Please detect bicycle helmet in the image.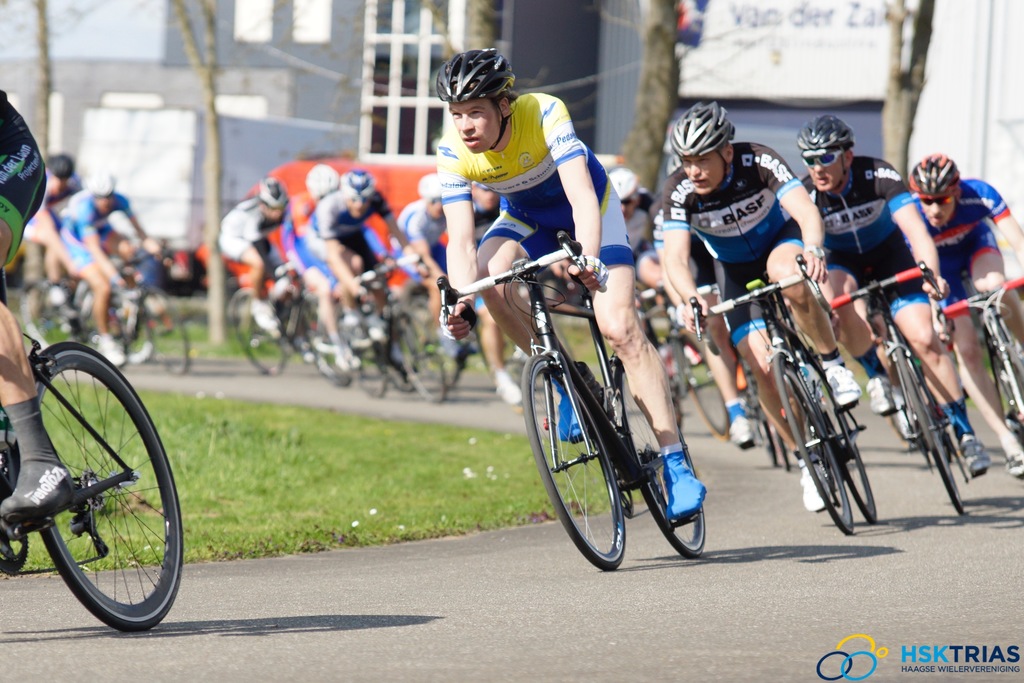
crop(255, 177, 288, 208).
